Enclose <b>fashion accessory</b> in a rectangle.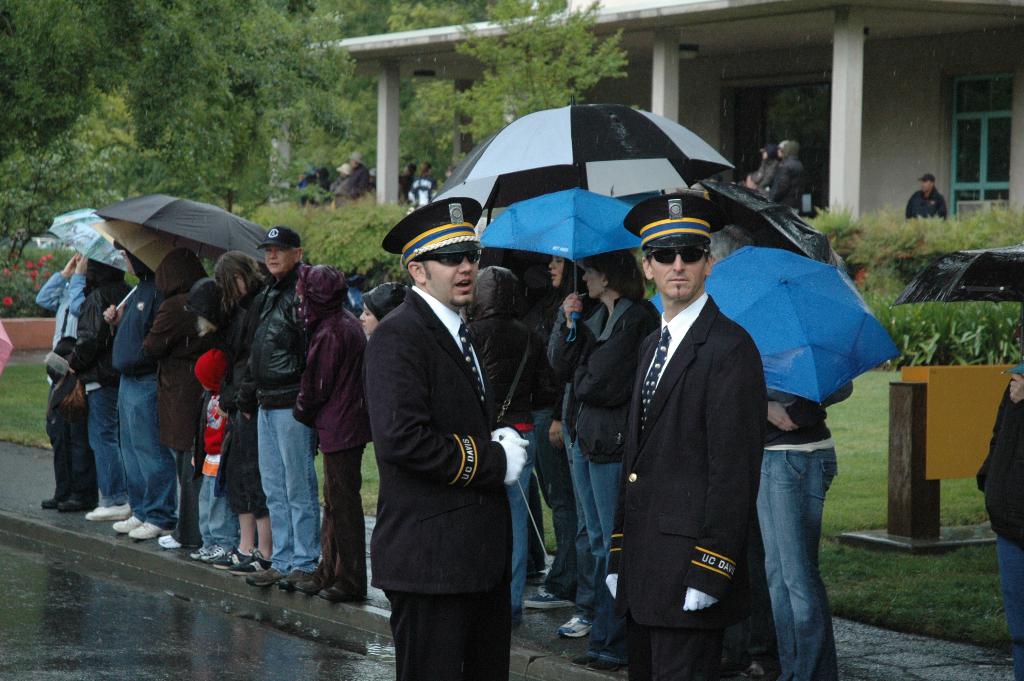
<region>100, 199, 268, 277</region>.
